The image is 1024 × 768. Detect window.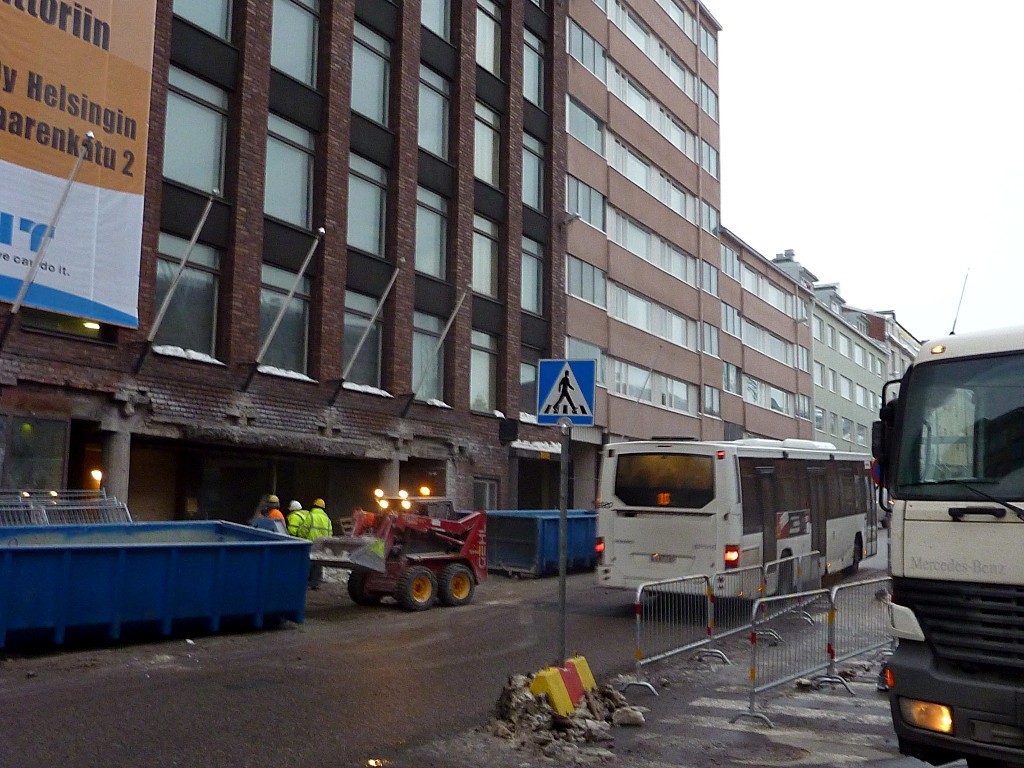
Detection: {"x1": 409, "y1": 57, "x2": 460, "y2": 175}.
